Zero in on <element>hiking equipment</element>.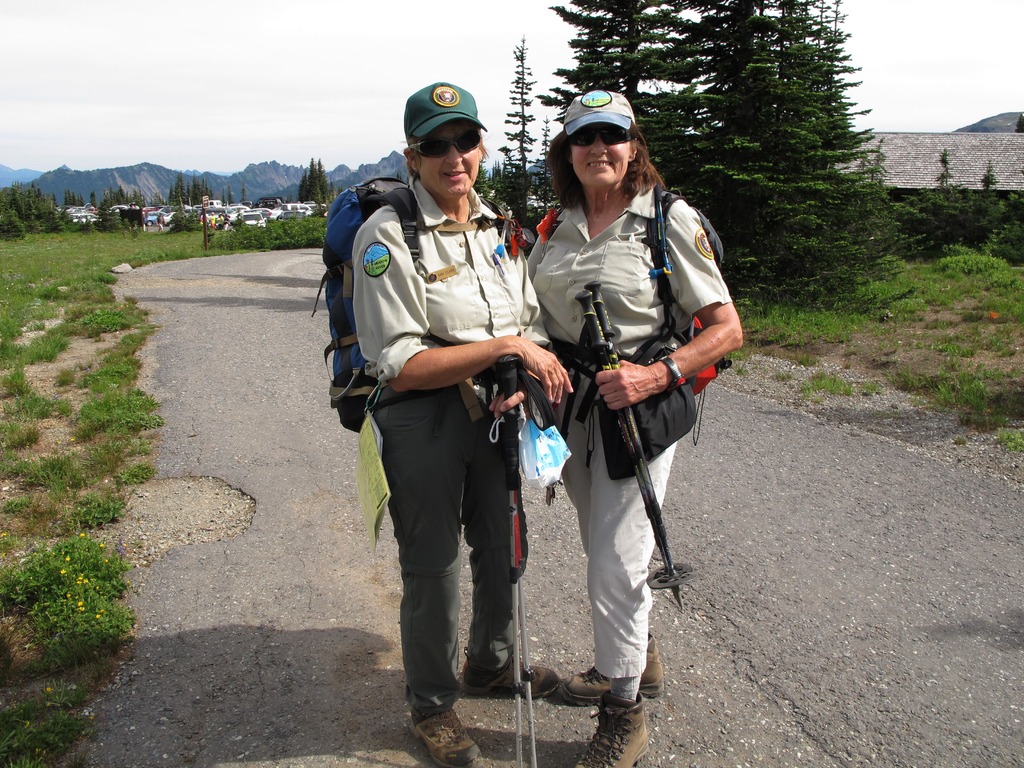
Zeroed in: BBox(575, 275, 686, 622).
